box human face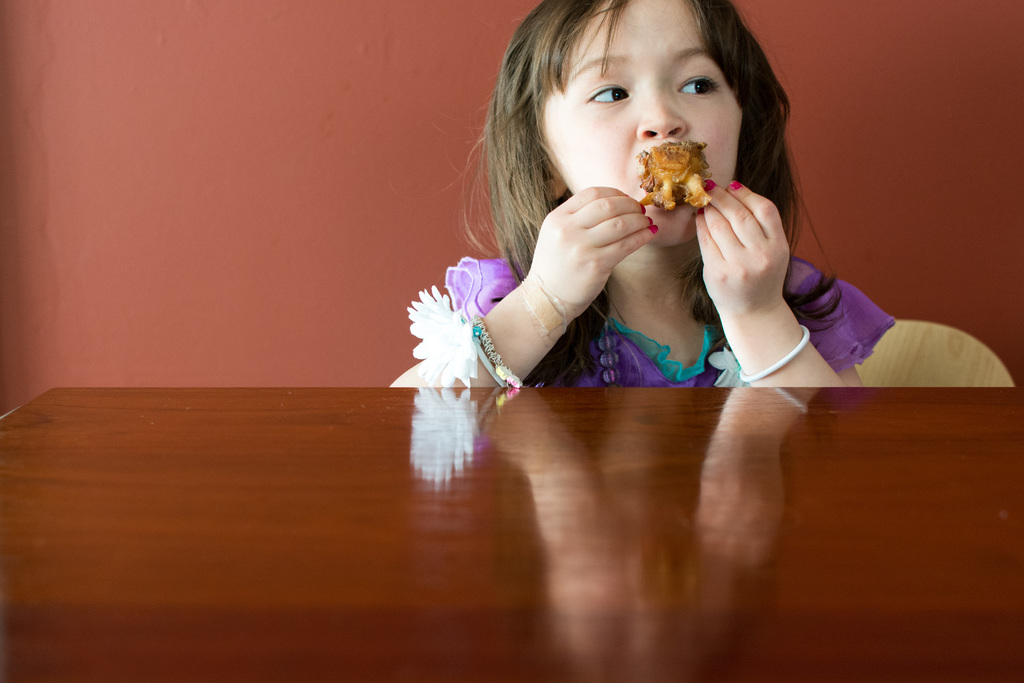
l=546, t=0, r=743, b=247
